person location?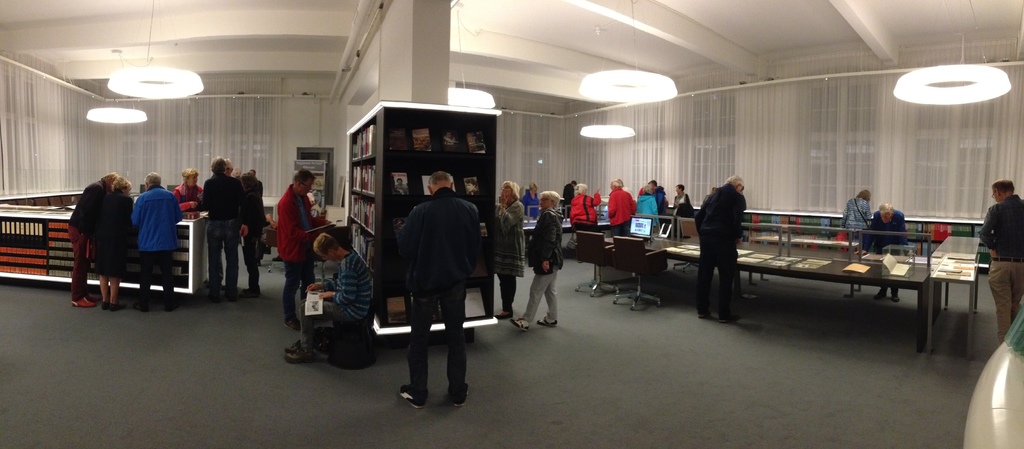
detection(867, 204, 912, 304)
